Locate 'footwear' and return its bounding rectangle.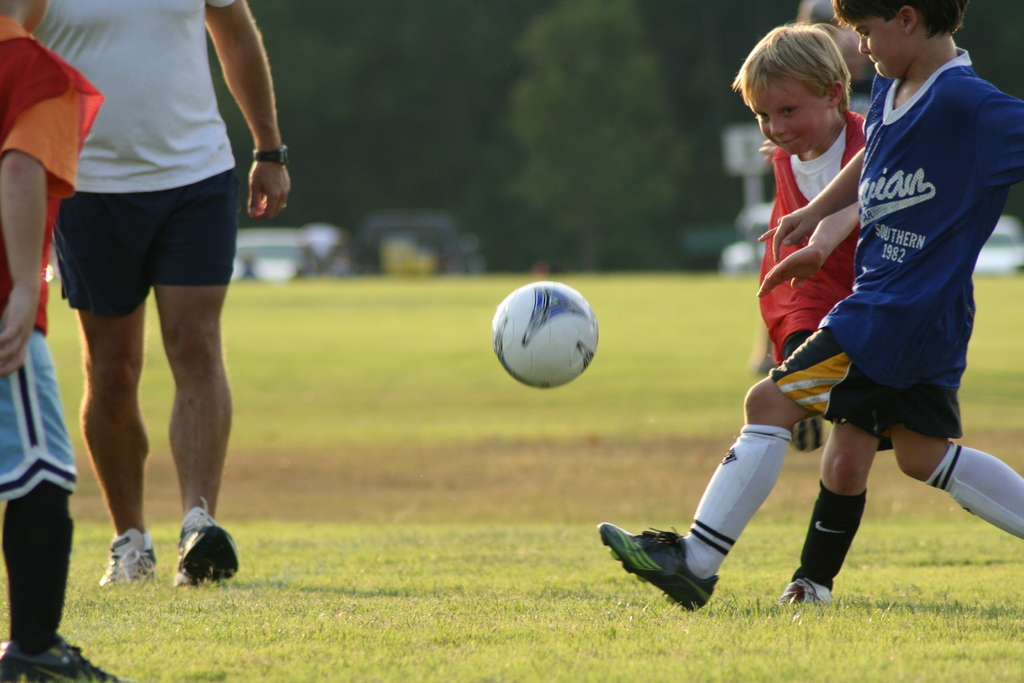
[781, 576, 829, 609].
